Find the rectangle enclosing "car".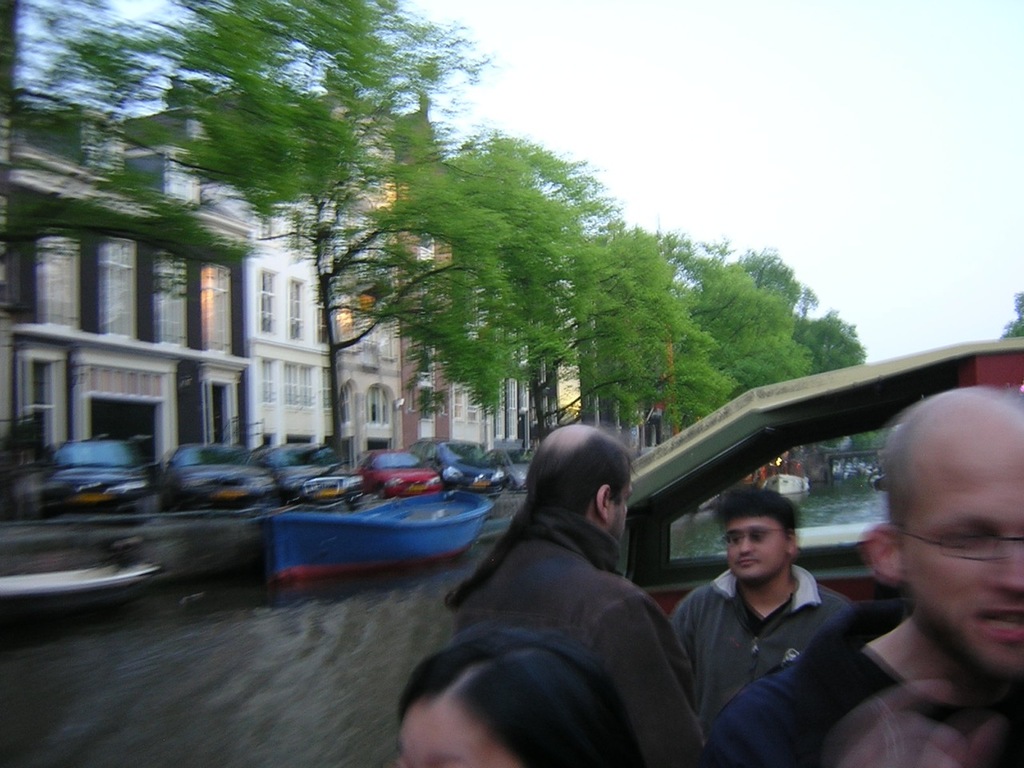
box=[268, 438, 364, 502].
